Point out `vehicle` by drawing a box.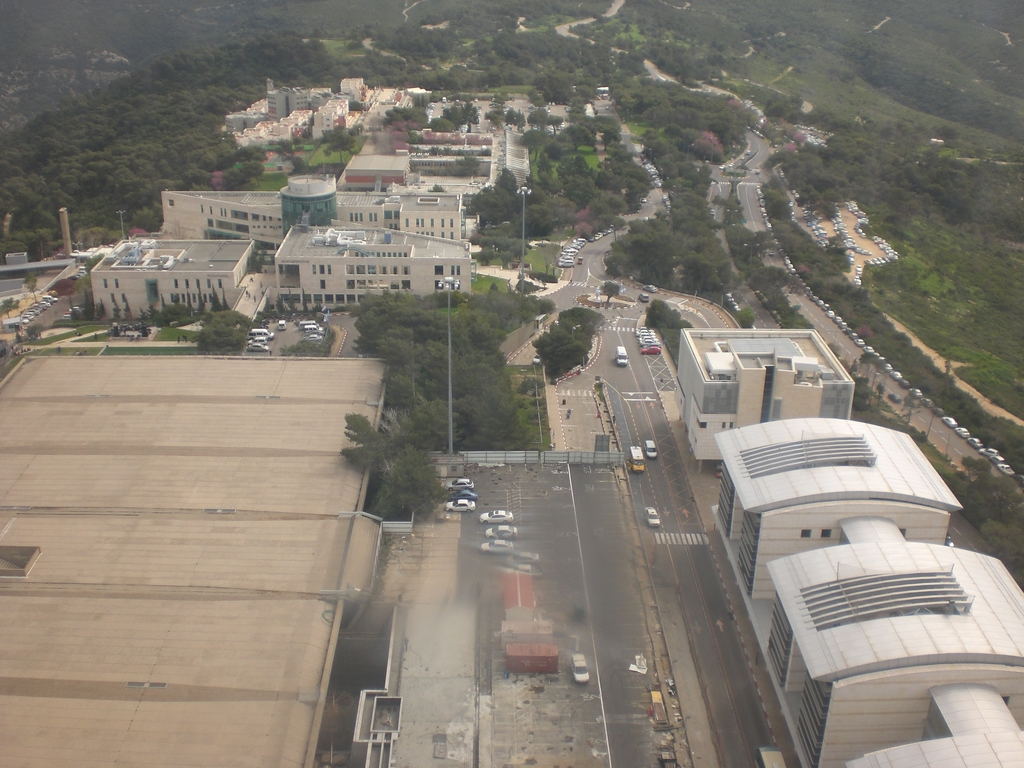
crop(304, 324, 323, 328).
